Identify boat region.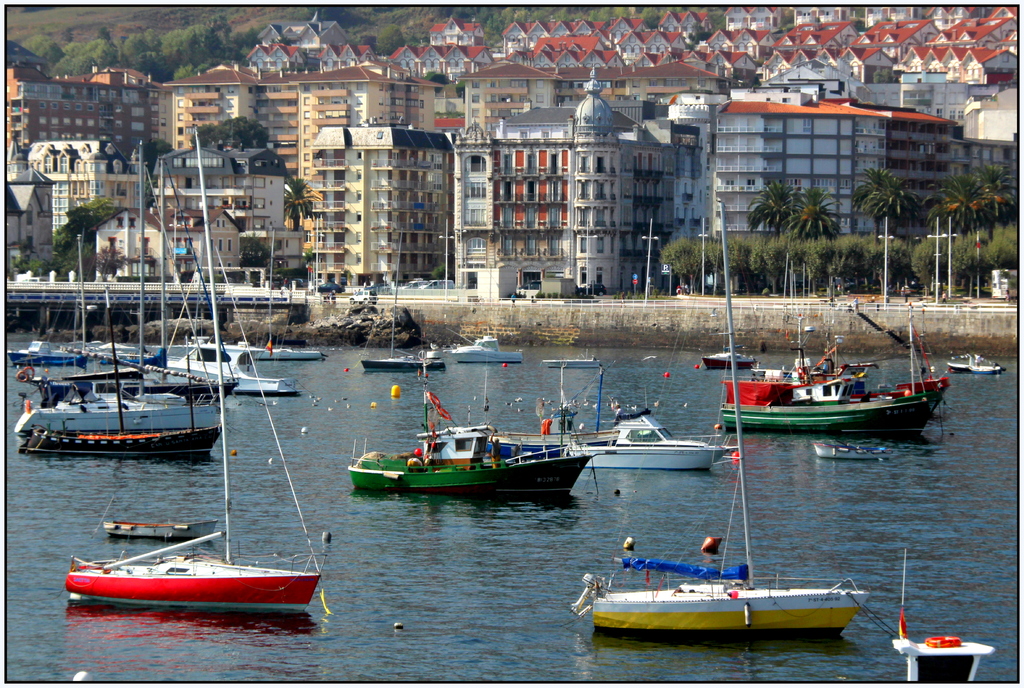
Region: select_region(451, 326, 525, 363).
